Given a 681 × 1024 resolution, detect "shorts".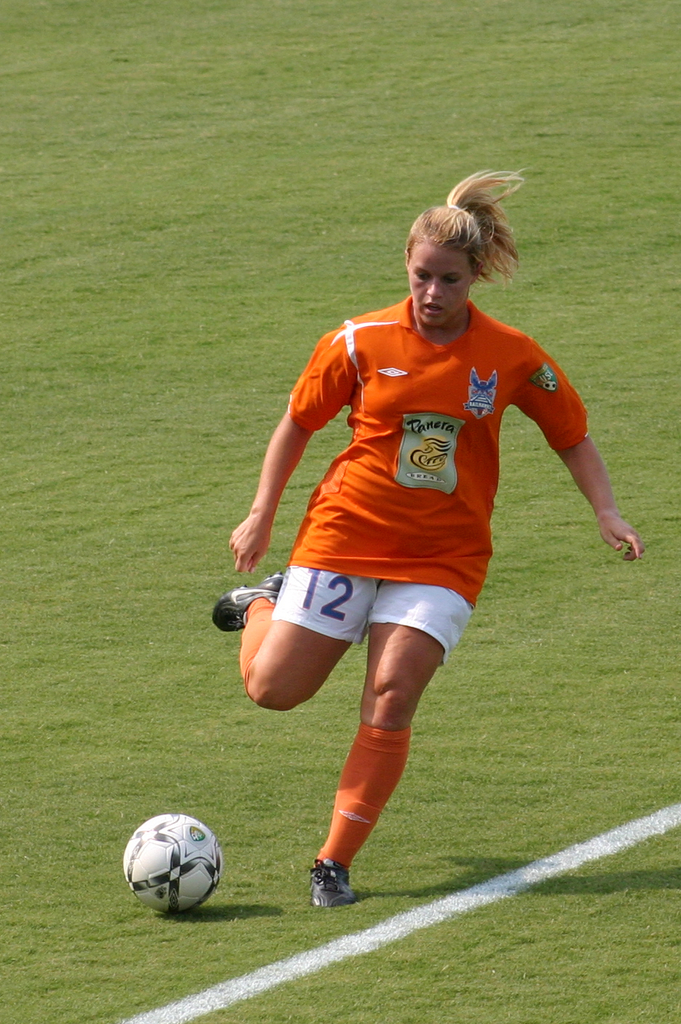
<bbox>252, 562, 499, 647</bbox>.
